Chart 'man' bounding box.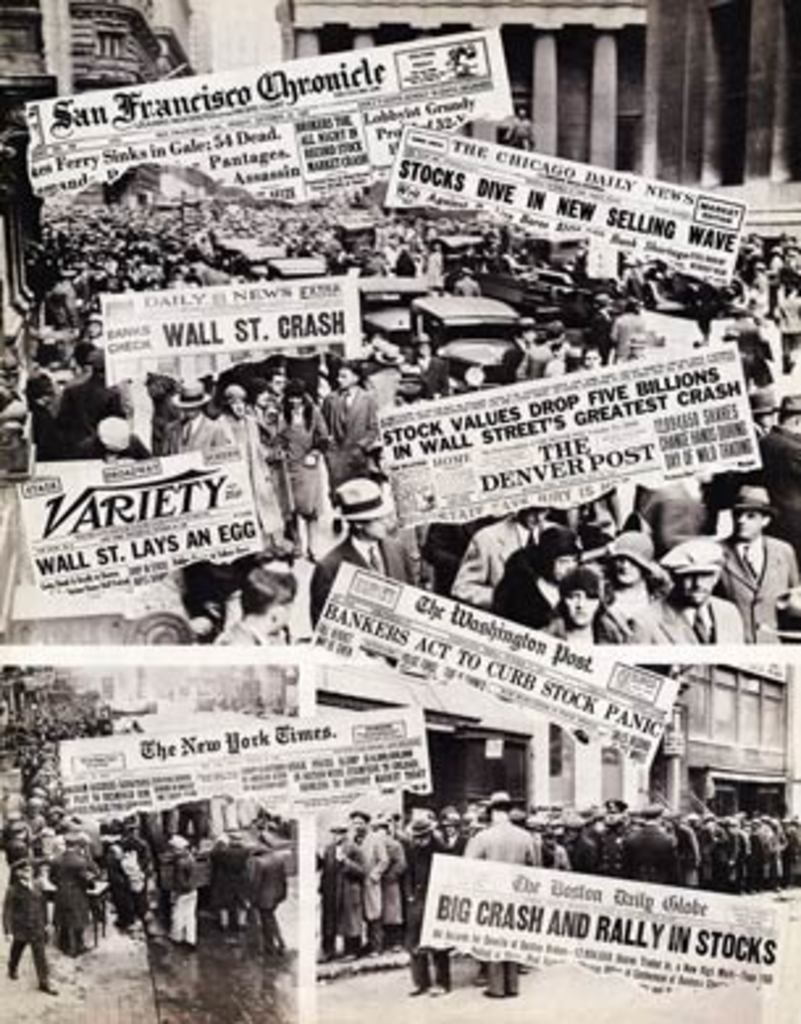
Charted: (x1=299, y1=341, x2=402, y2=530).
